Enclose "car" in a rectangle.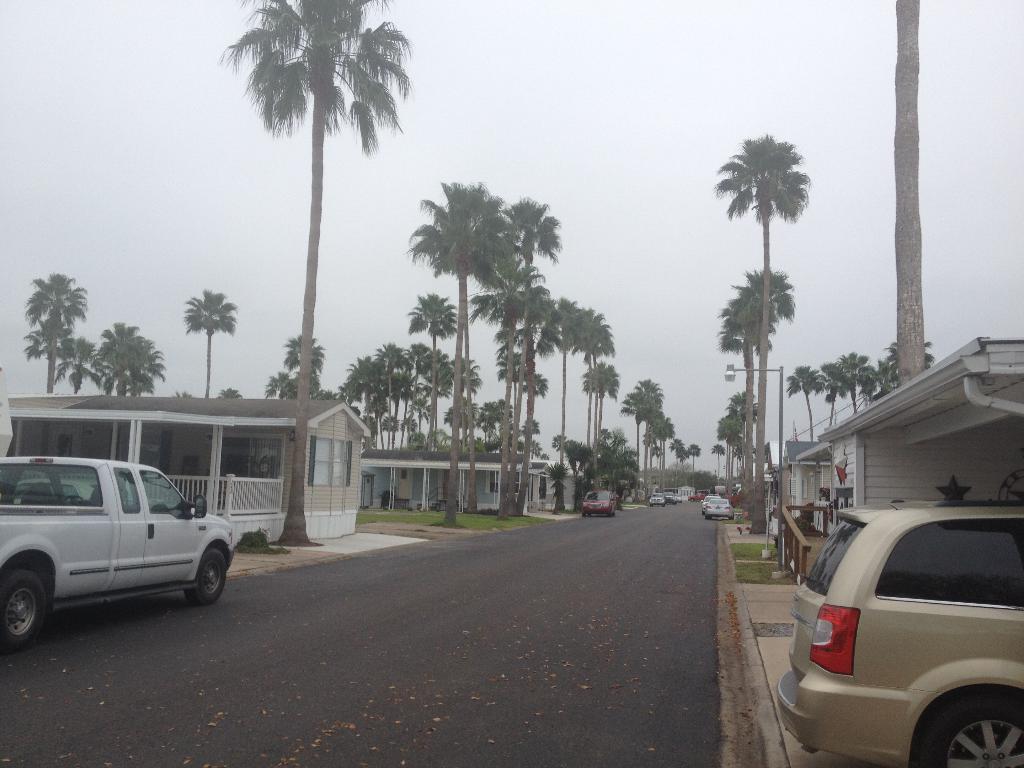
left=662, top=490, right=675, bottom=502.
